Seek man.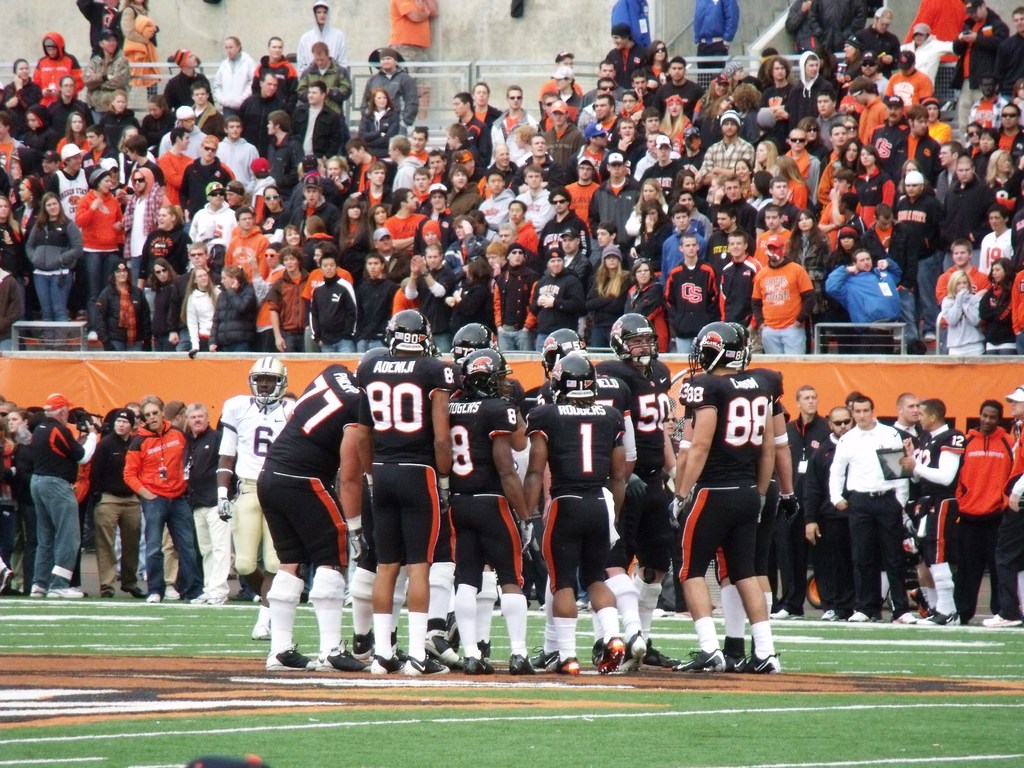
254:362:365:673.
